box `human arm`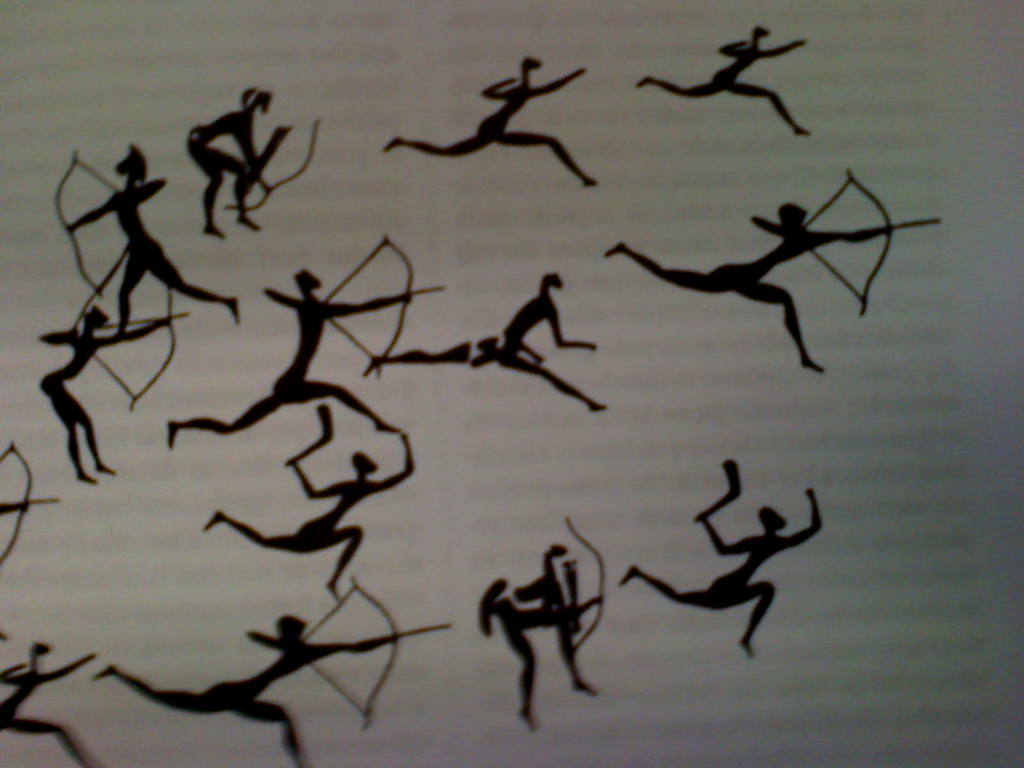
box(291, 445, 346, 499)
